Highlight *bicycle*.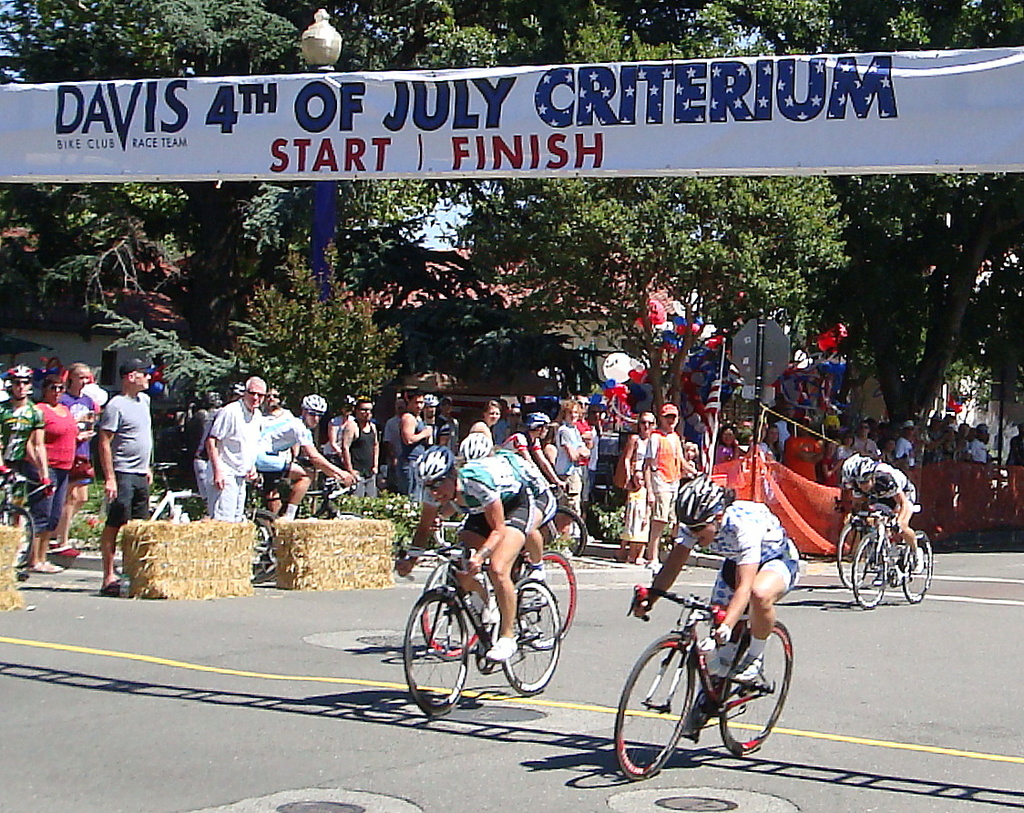
Highlighted region: (415, 555, 573, 658).
